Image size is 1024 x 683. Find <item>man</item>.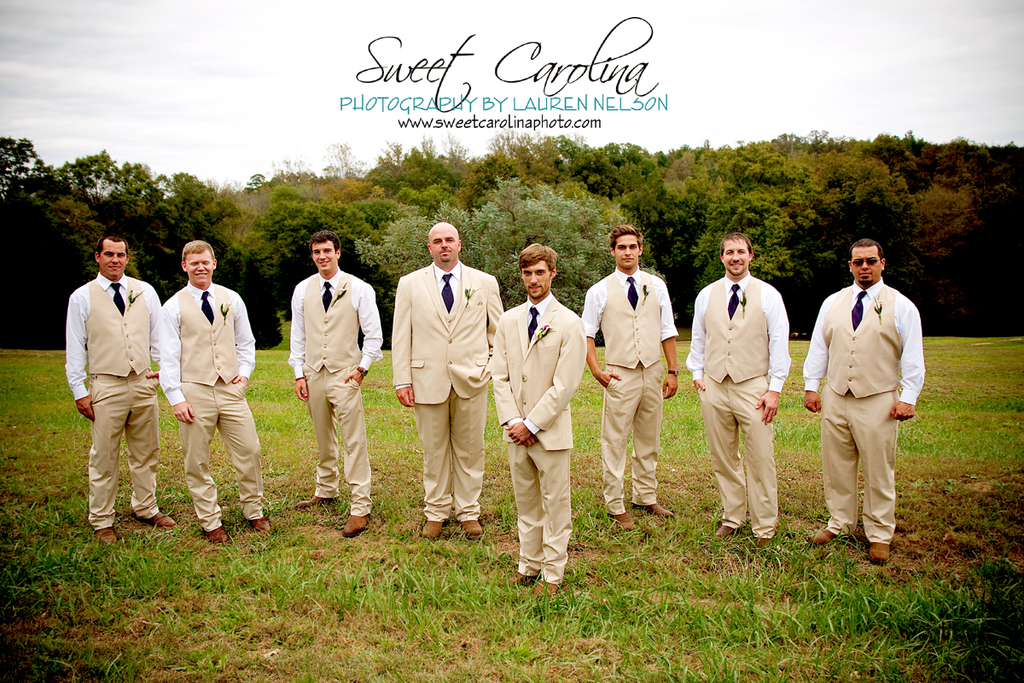
{"left": 585, "top": 225, "right": 681, "bottom": 528}.
